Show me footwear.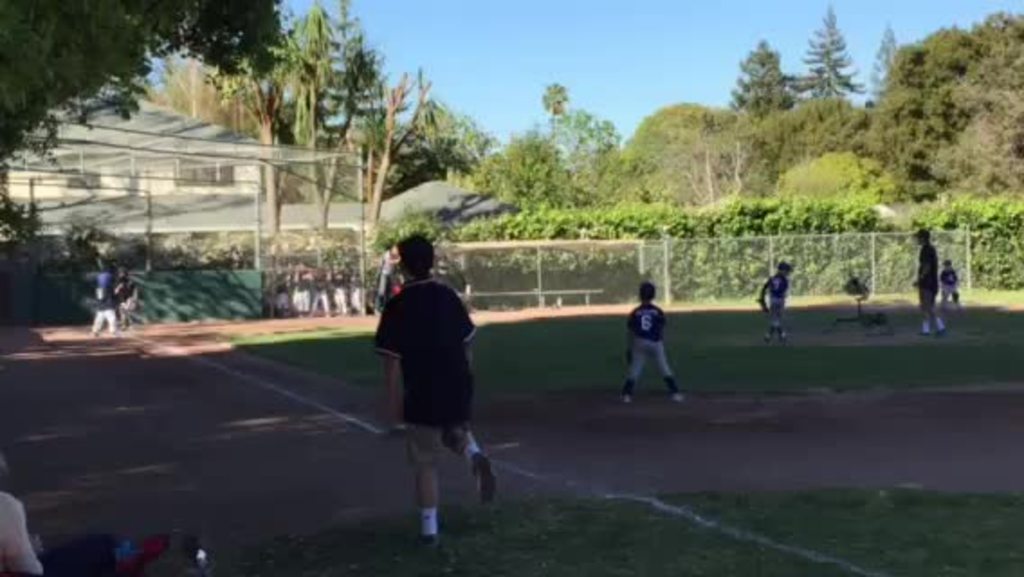
footwear is here: {"left": 936, "top": 325, "right": 952, "bottom": 335}.
